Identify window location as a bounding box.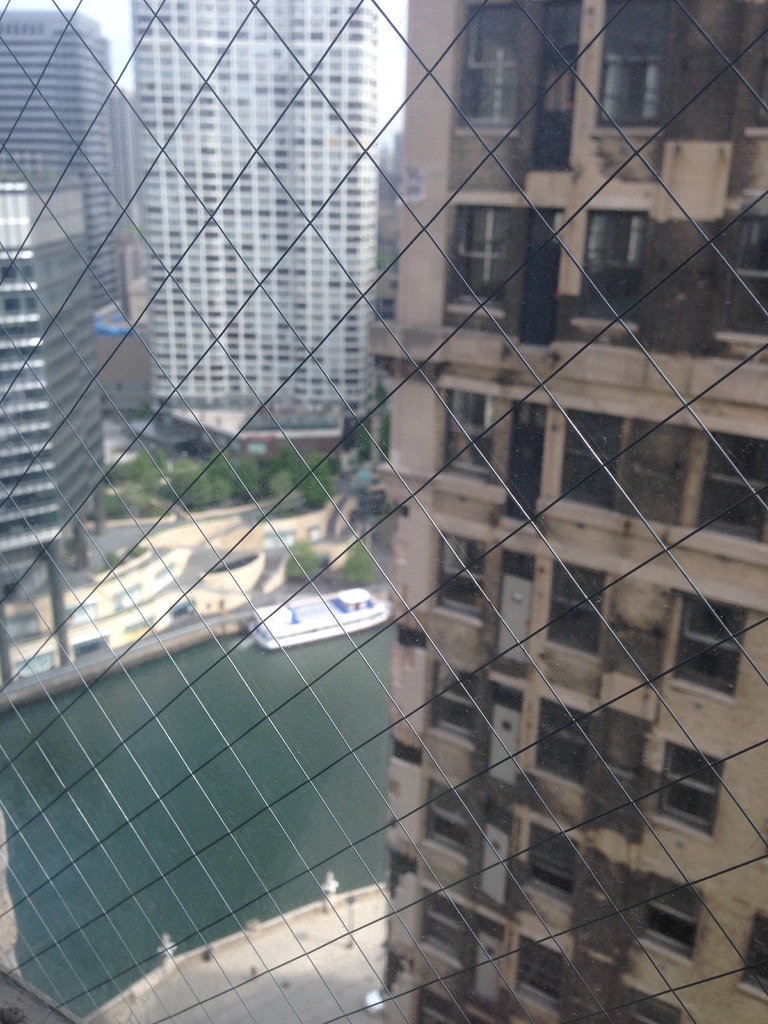
(left=694, top=436, right=767, bottom=547).
